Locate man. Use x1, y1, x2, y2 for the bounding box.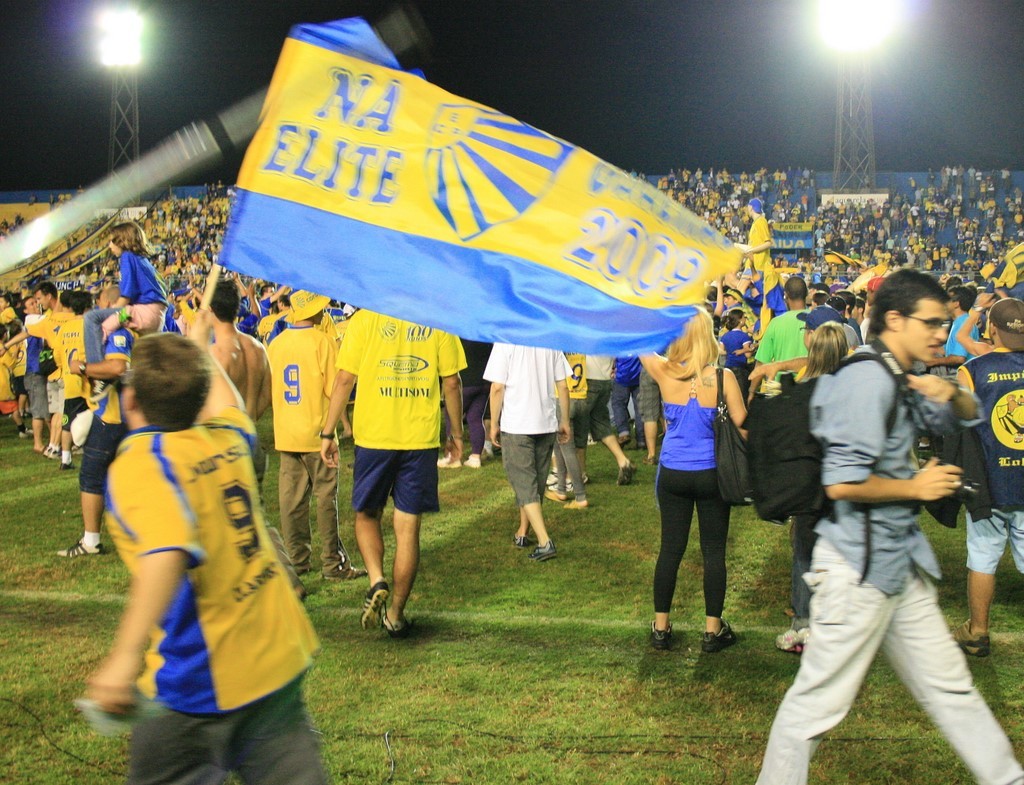
738, 195, 771, 275.
